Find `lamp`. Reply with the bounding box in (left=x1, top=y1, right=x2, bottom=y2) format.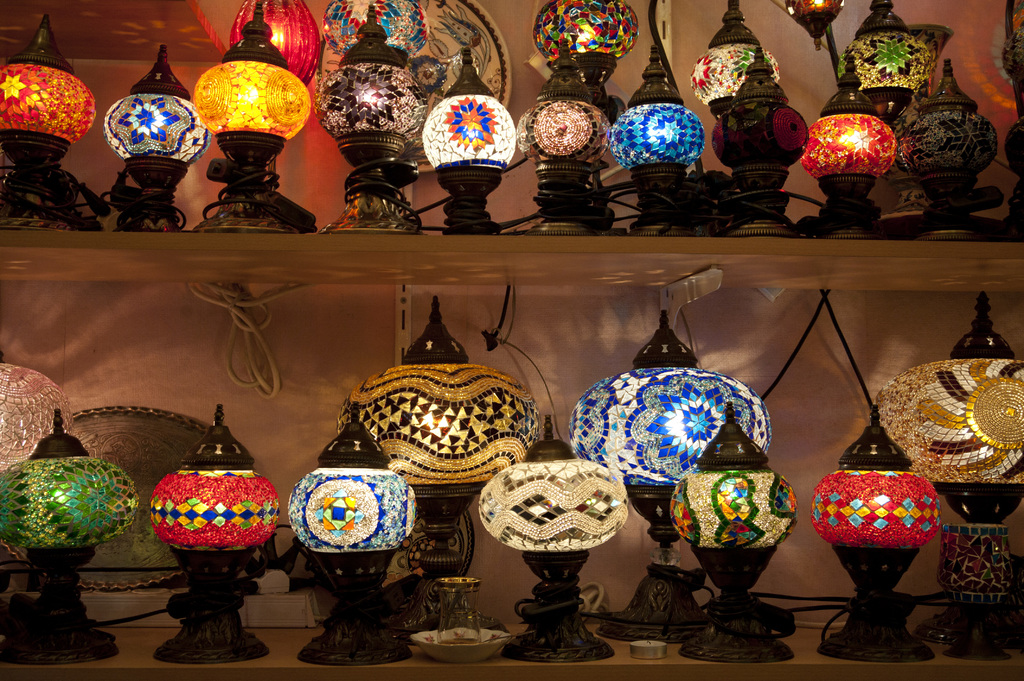
(left=104, top=35, right=211, bottom=187).
